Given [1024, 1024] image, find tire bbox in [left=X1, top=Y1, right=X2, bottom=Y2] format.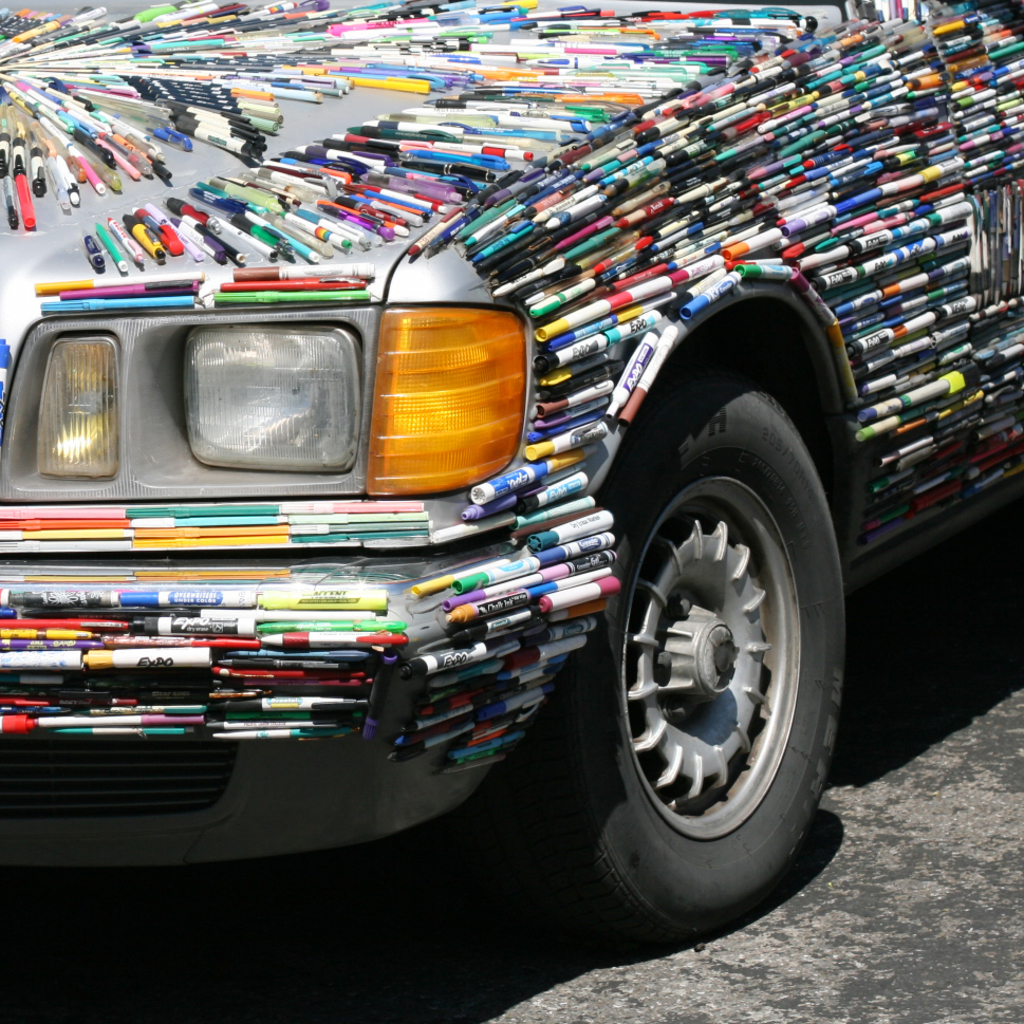
[left=500, top=369, right=855, bottom=954].
